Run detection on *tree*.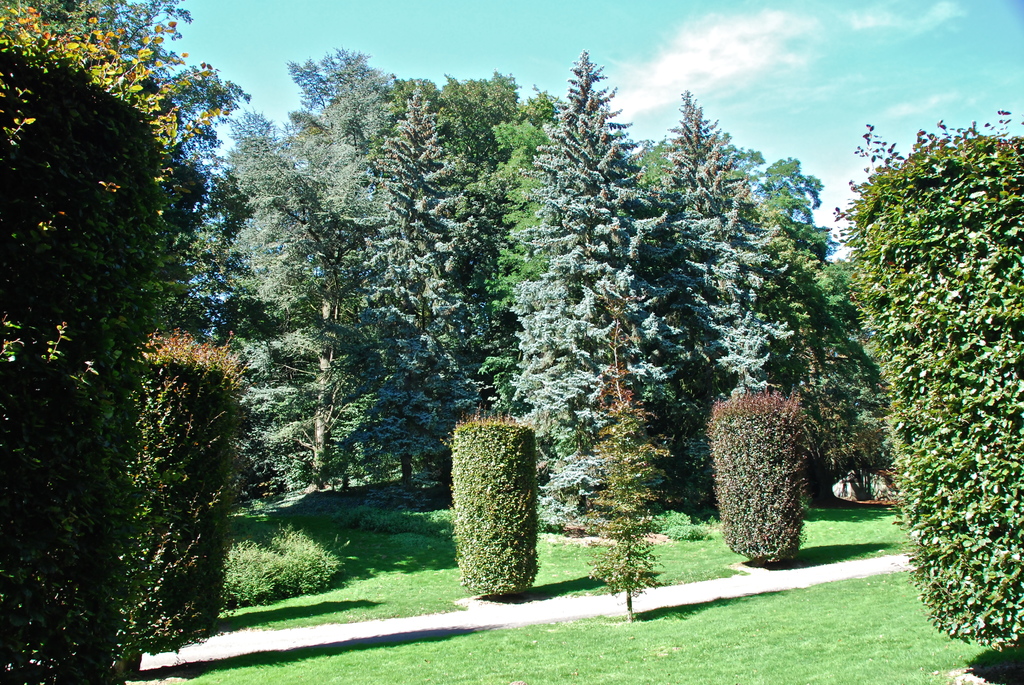
Result: 821:100:1023:657.
